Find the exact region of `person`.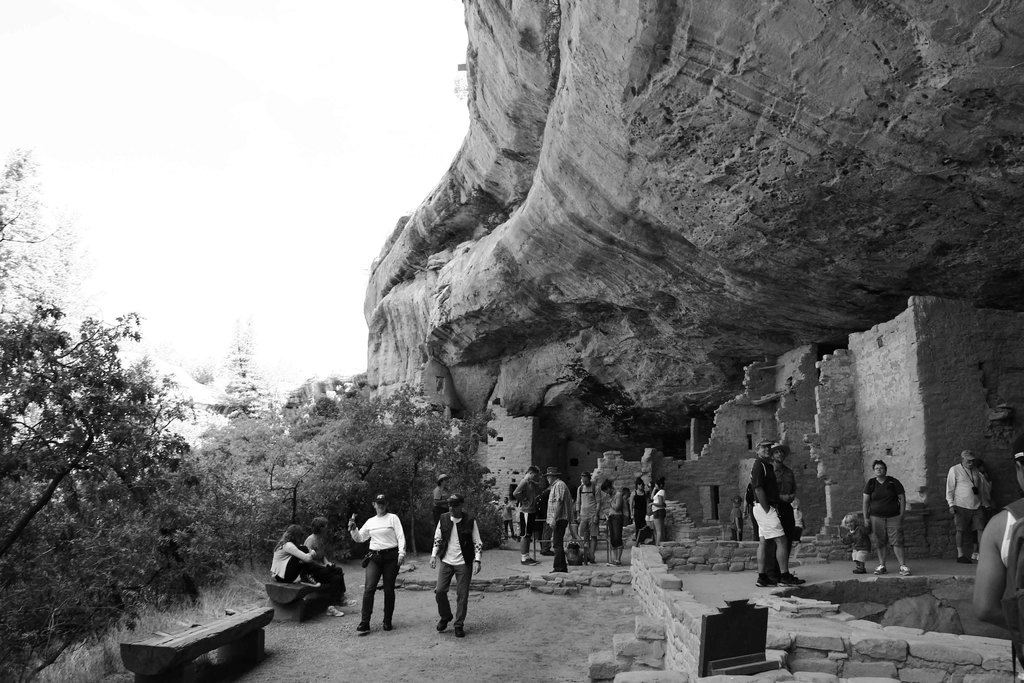
Exact region: l=269, t=519, r=321, b=586.
